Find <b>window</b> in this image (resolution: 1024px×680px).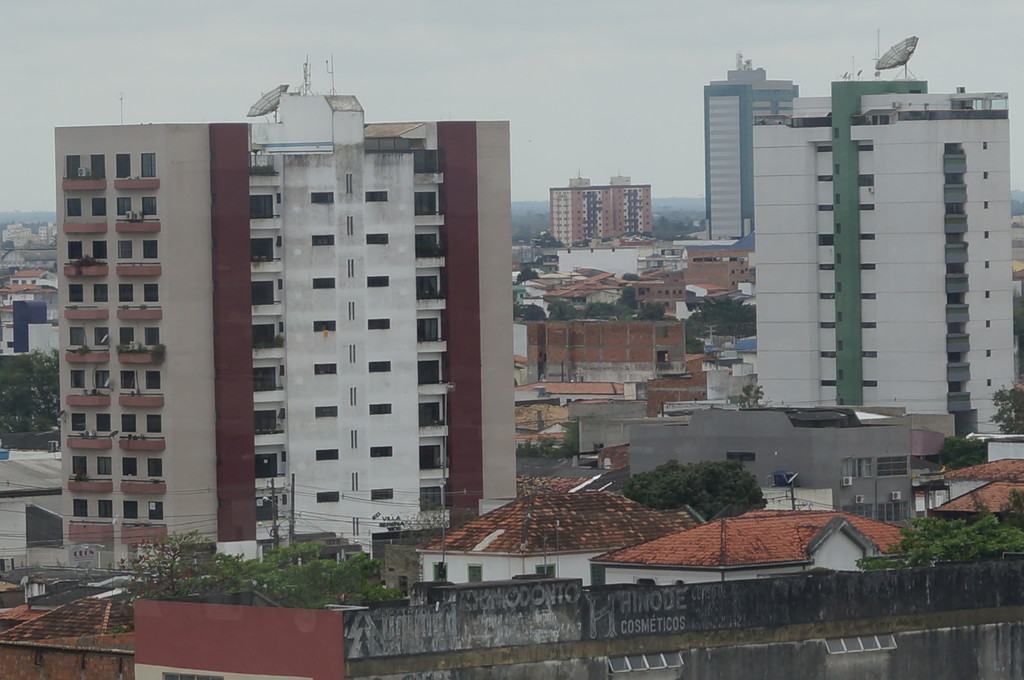
[120, 411, 137, 432].
